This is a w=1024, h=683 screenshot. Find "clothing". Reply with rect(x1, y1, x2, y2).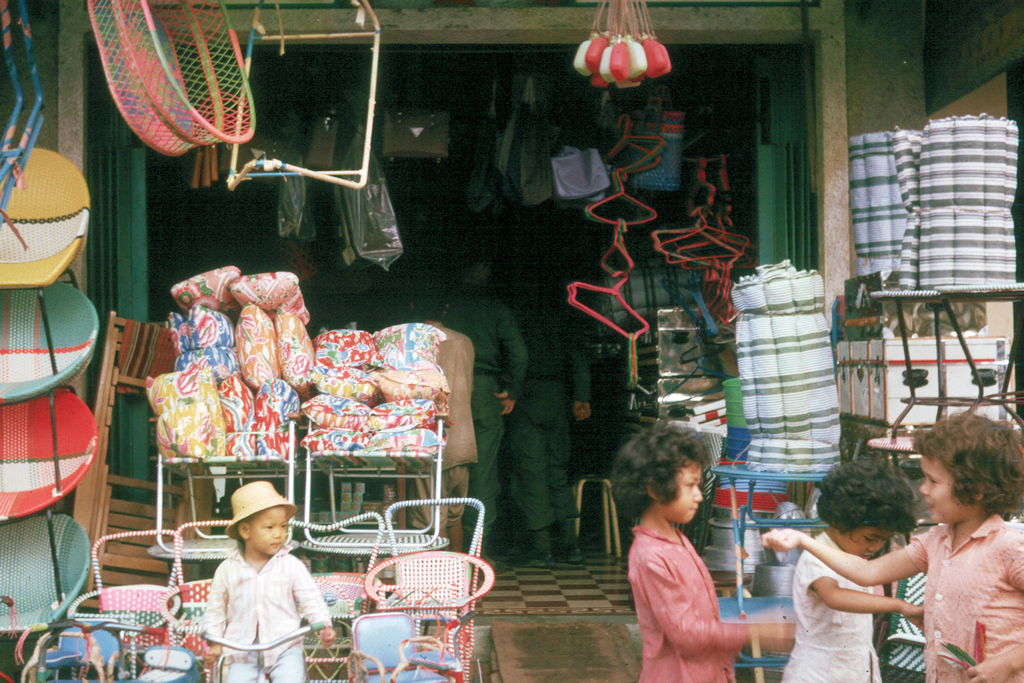
rect(785, 525, 885, 682).
